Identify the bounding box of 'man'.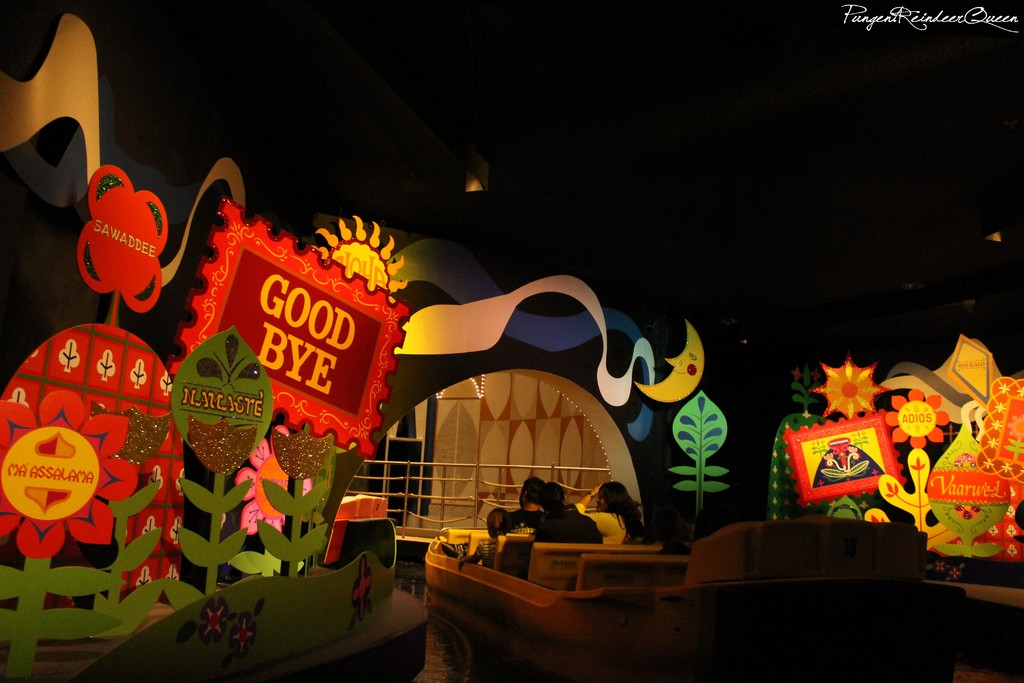
(x1=497, y1=475, x2=546, y2=534).
